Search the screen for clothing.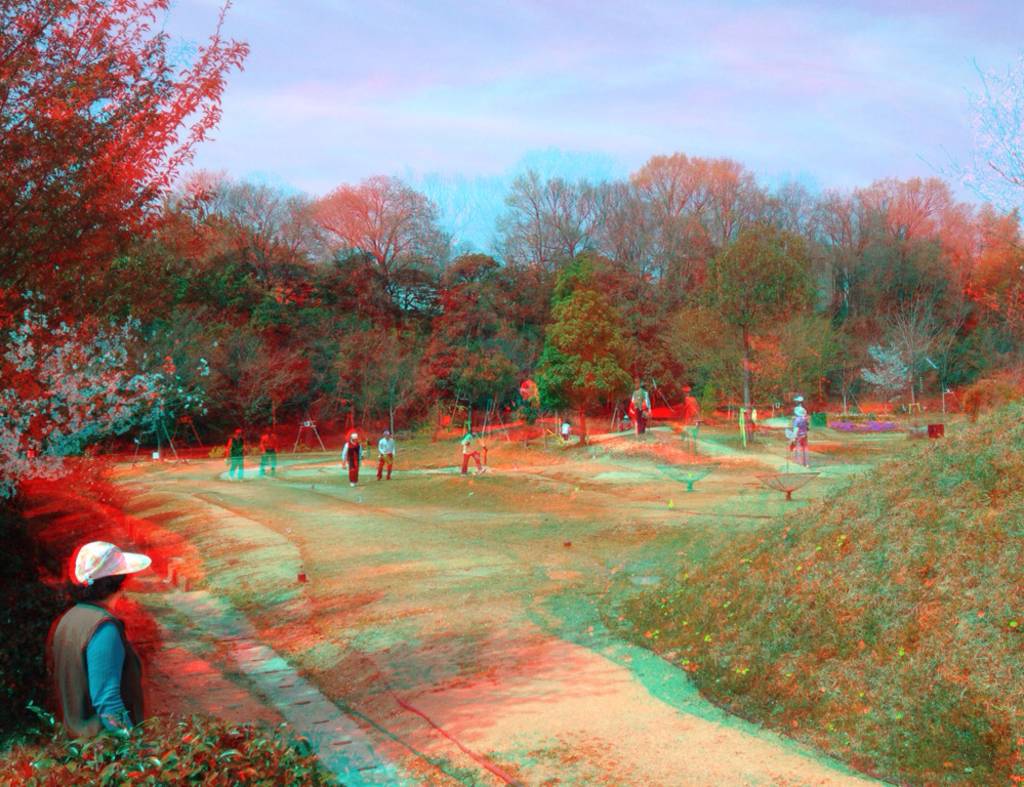
Found at (628,386,653,429).
